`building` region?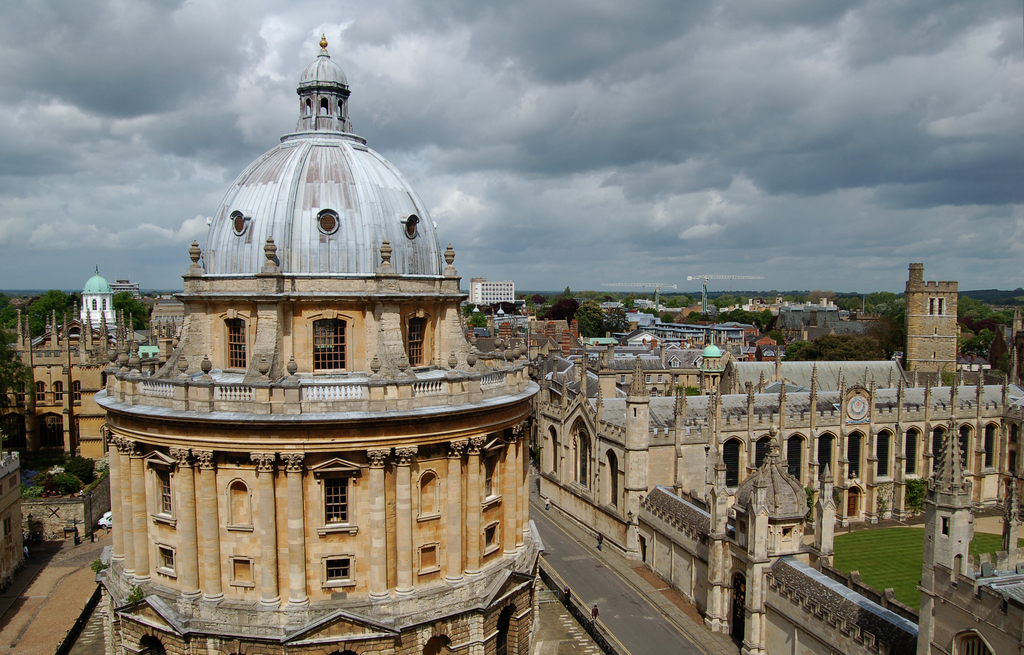
rect(88, 31, 545, 654)
